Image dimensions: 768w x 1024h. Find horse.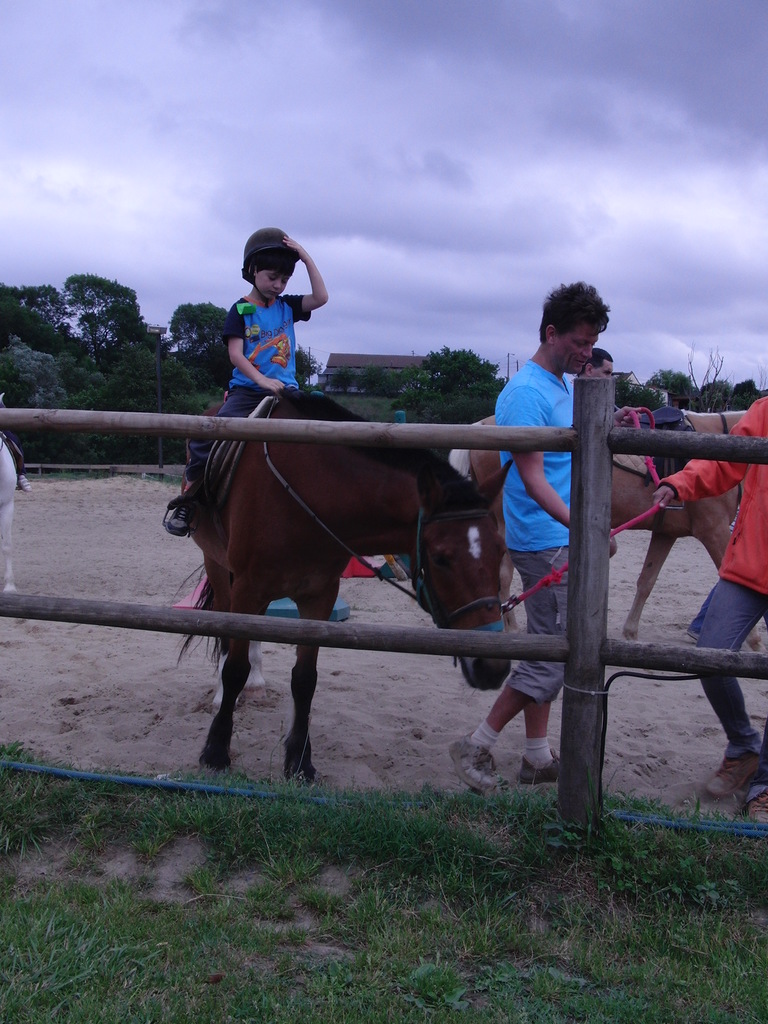
[179, 386, 513, 785].
